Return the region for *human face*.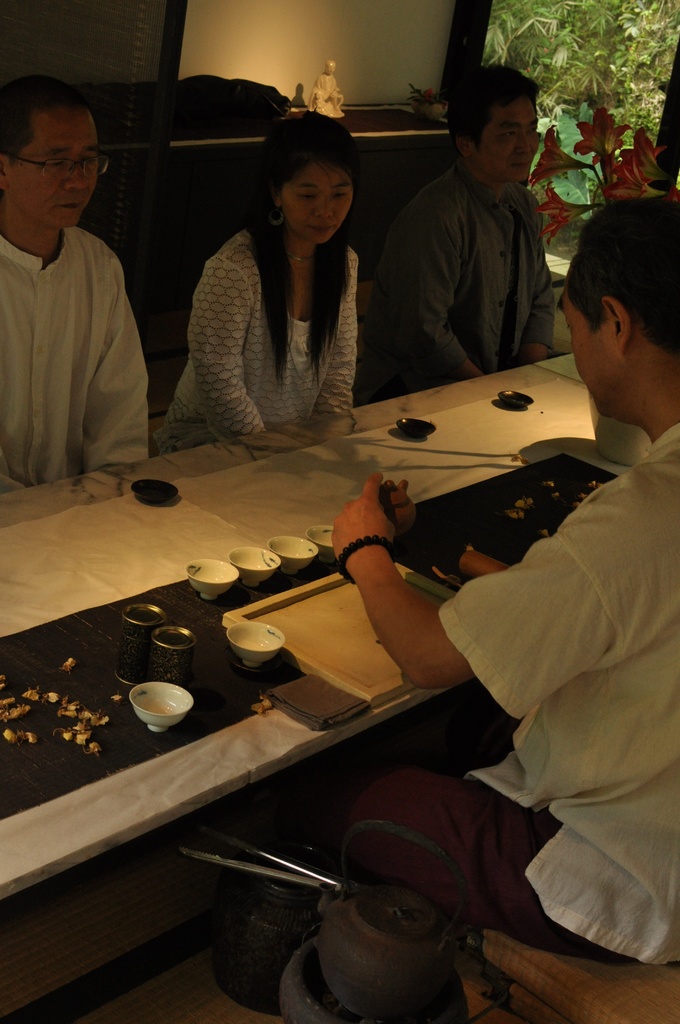
bbox(12, 113, 99, 225).
